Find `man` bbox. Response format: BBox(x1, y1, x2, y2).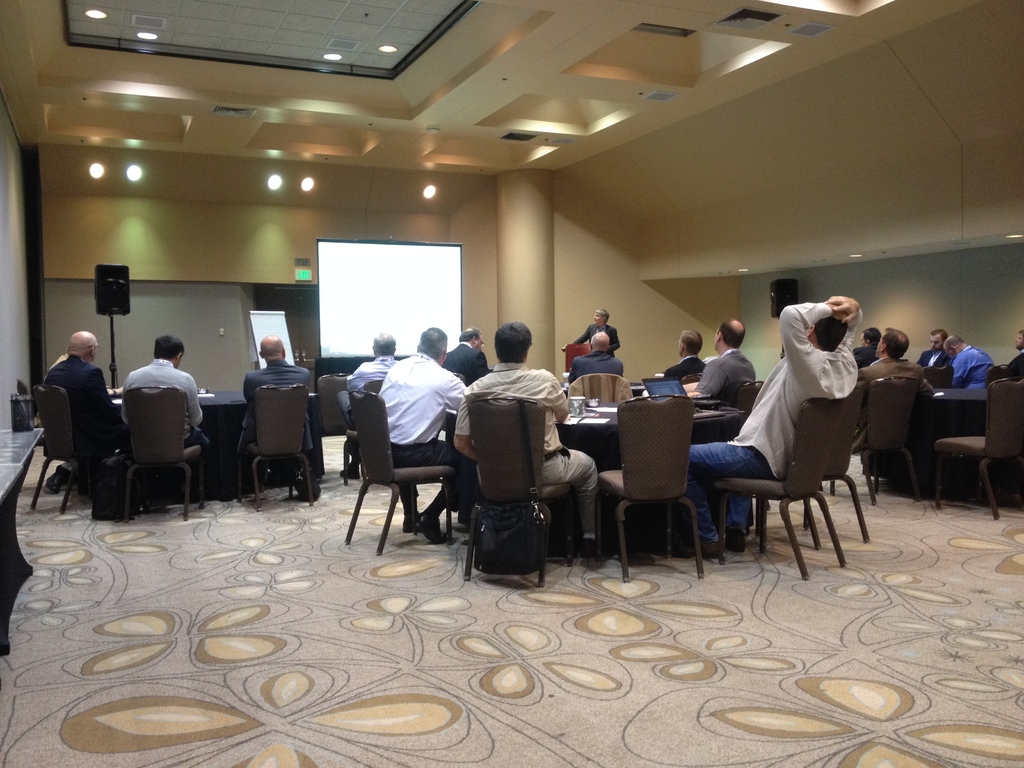
BBox(232, 332, 318, 499).
